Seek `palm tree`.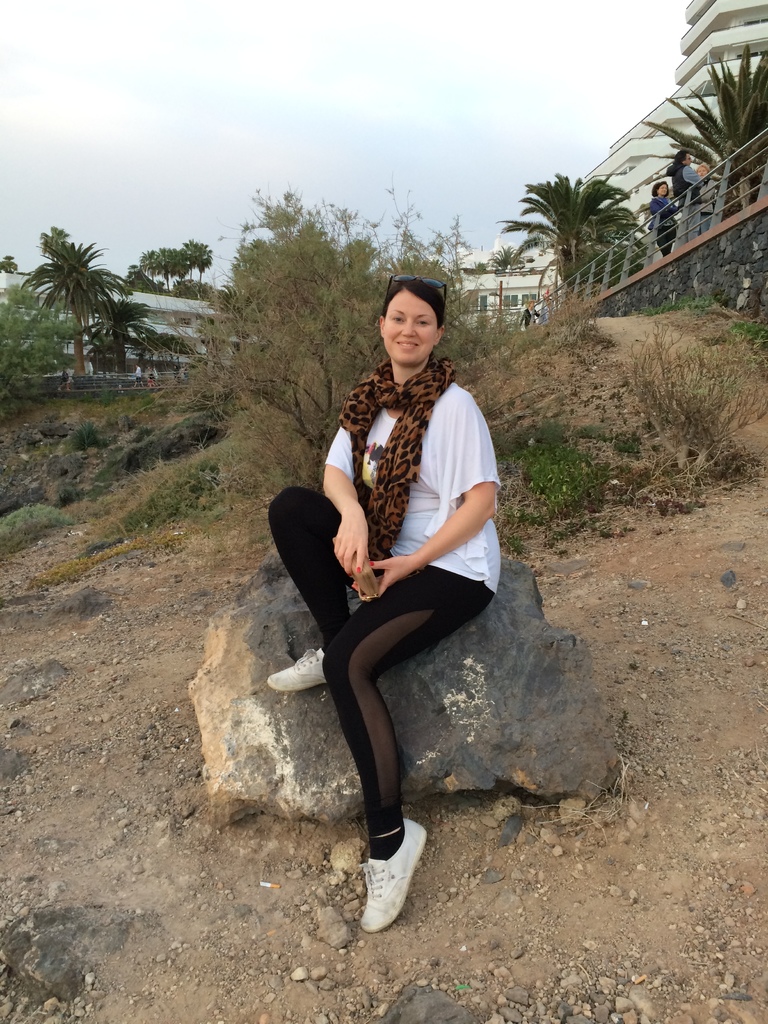
box=[17, 211, 129, 390].
